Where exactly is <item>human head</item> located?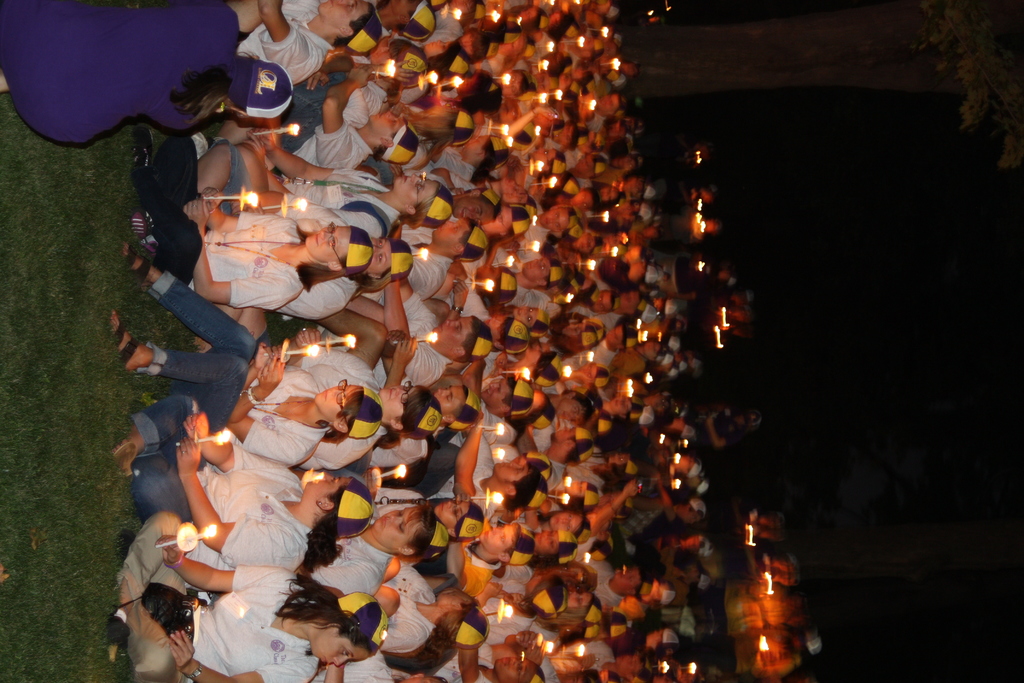
Its bounding box is l=359, t=506, r=441, b=572.
